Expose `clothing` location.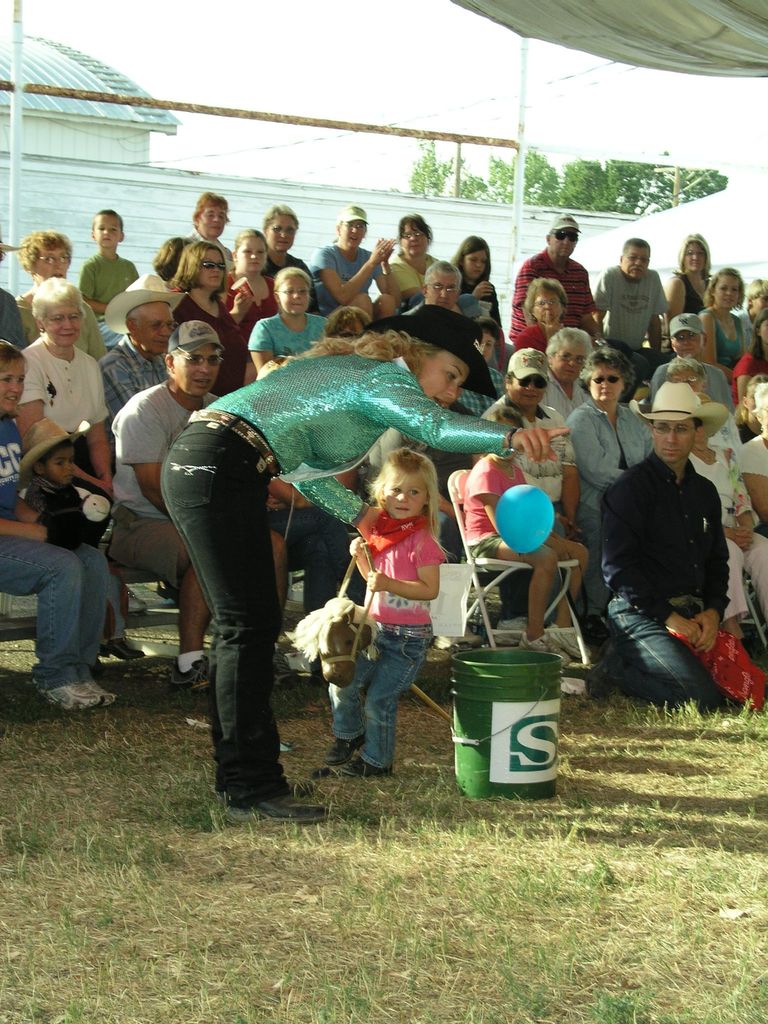
Exposed at box=[671, 271, 714, 314].
